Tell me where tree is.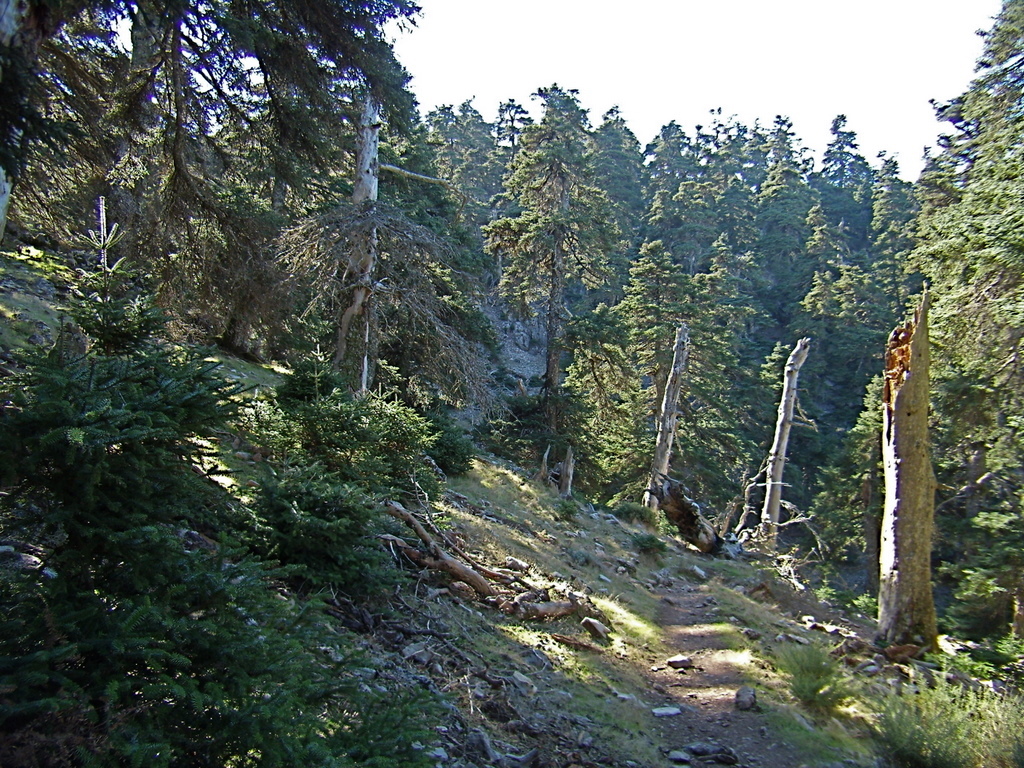
tree is at (735, 107, 837, 404).
